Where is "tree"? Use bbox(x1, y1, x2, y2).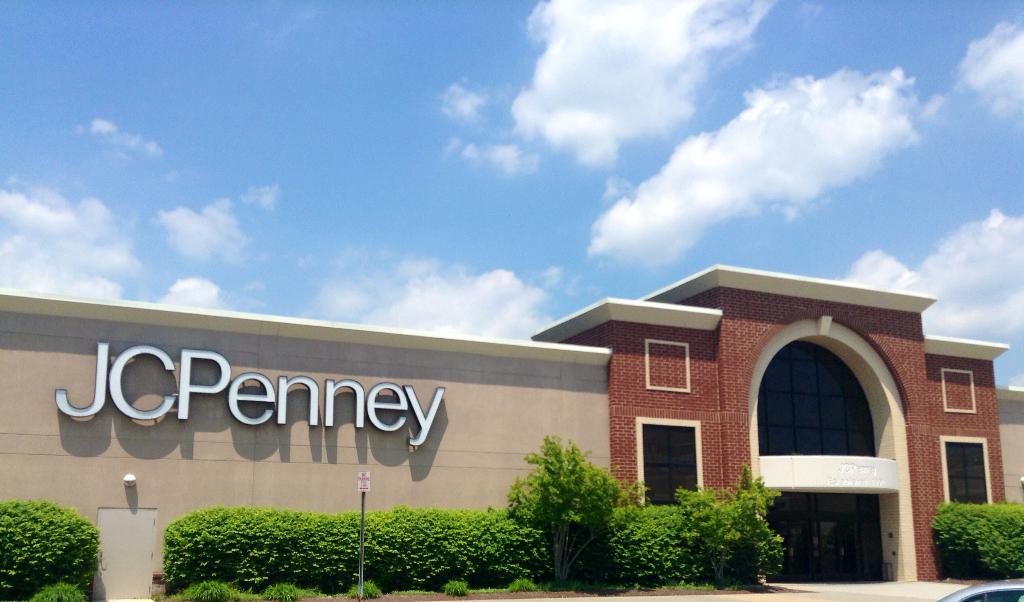
bbox(612, 499, 689, 576).
